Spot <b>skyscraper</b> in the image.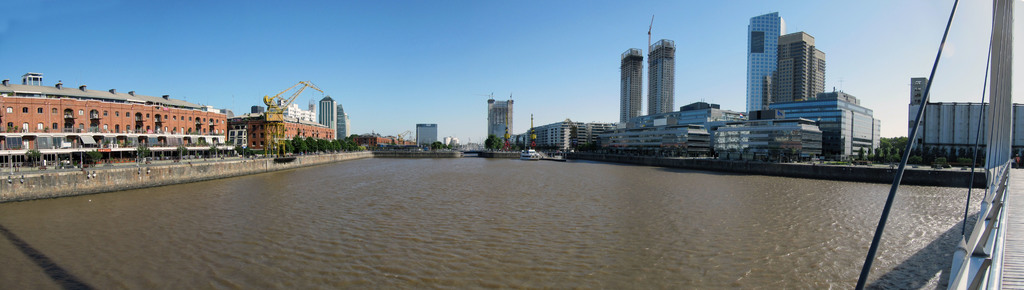
<b>skyscraper</b> found at 618:49:643:123.
